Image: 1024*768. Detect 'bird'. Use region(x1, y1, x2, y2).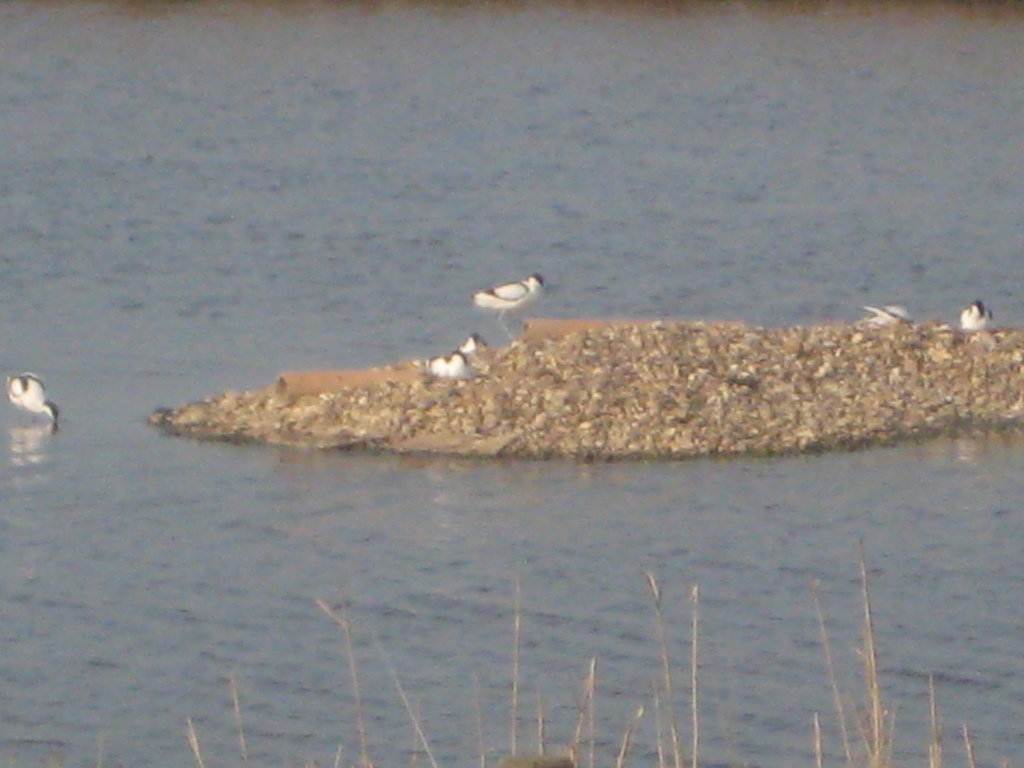
region(956, 290, 1000, 330).
